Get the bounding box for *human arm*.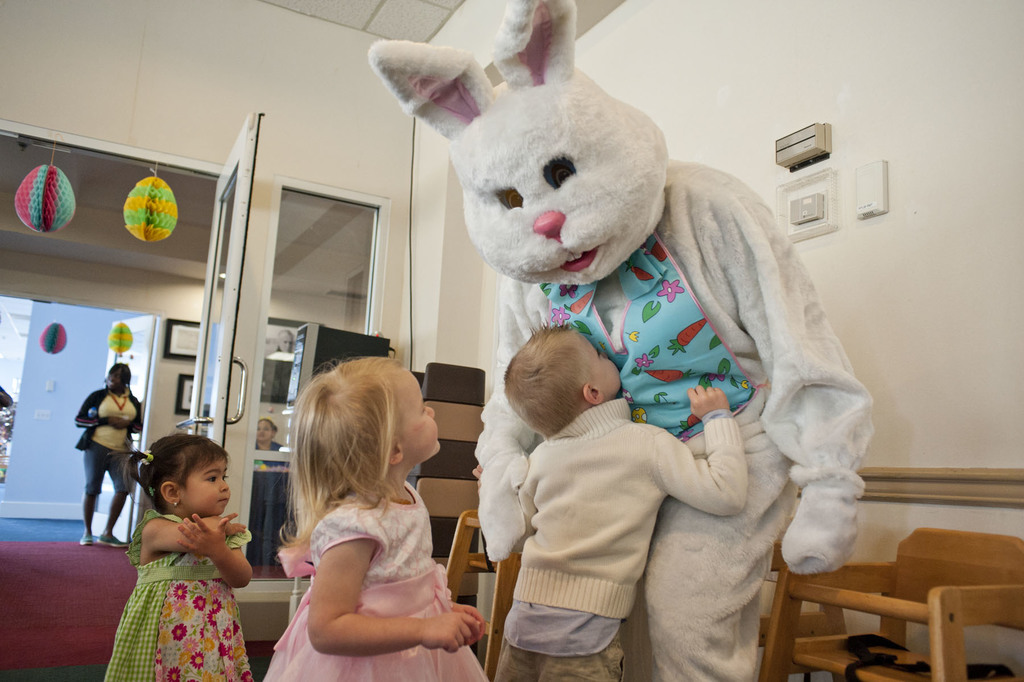
(139,513,241,553).
